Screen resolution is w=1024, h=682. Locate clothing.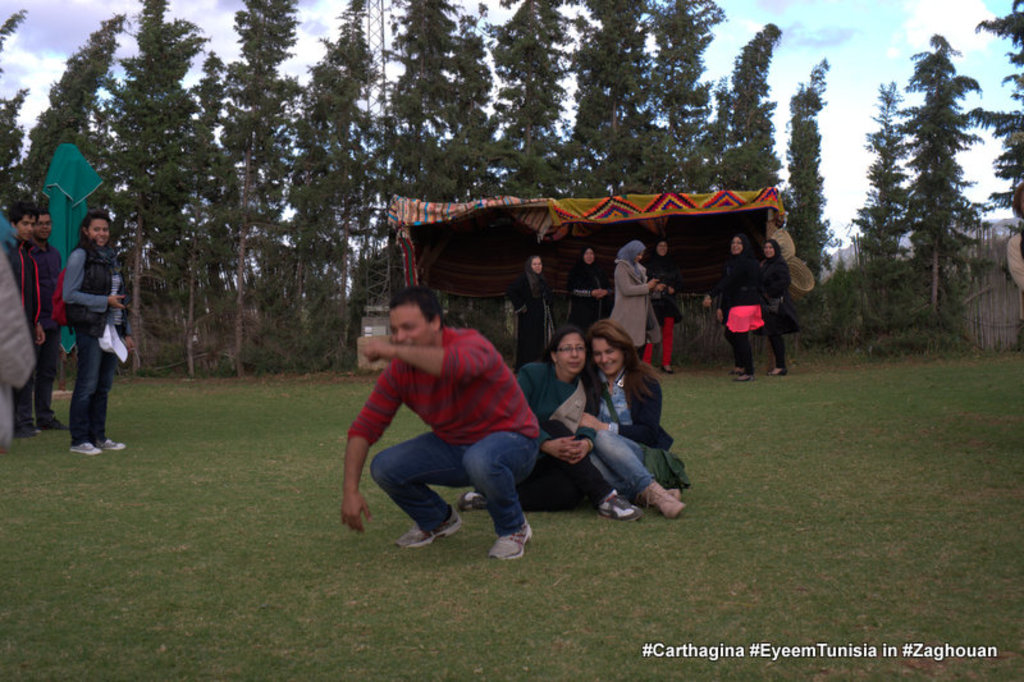
region(5, 237, 46, 426).
